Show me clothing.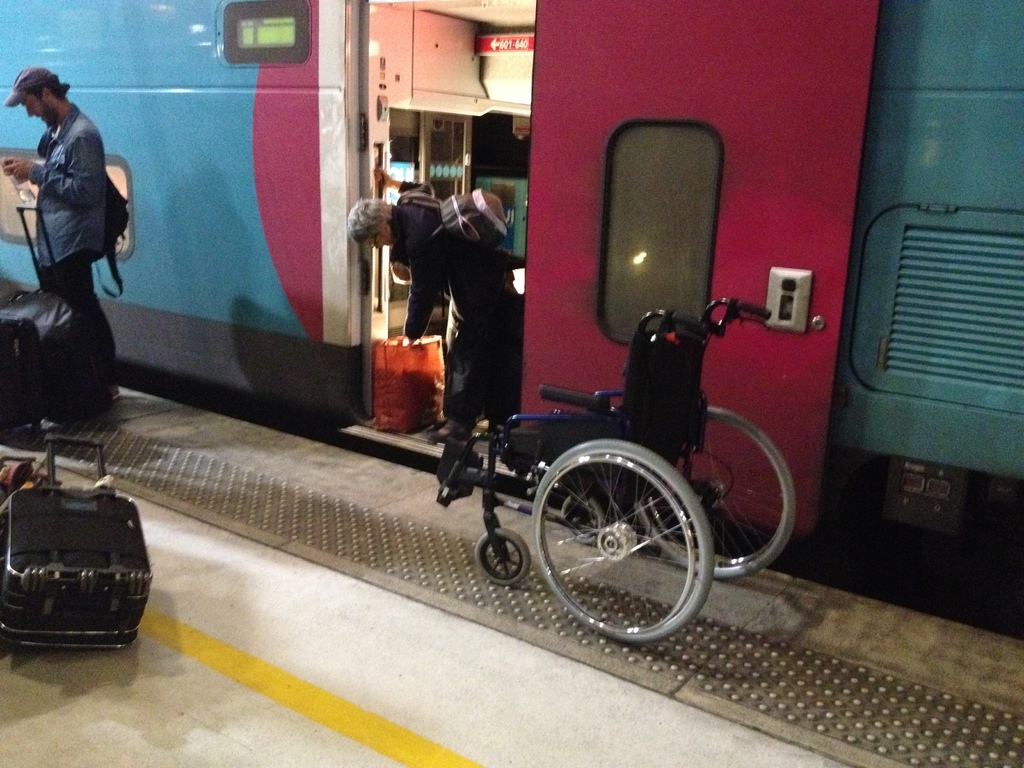
clothing is here: [x1=387, y1=152, x2=519, y2=419].
